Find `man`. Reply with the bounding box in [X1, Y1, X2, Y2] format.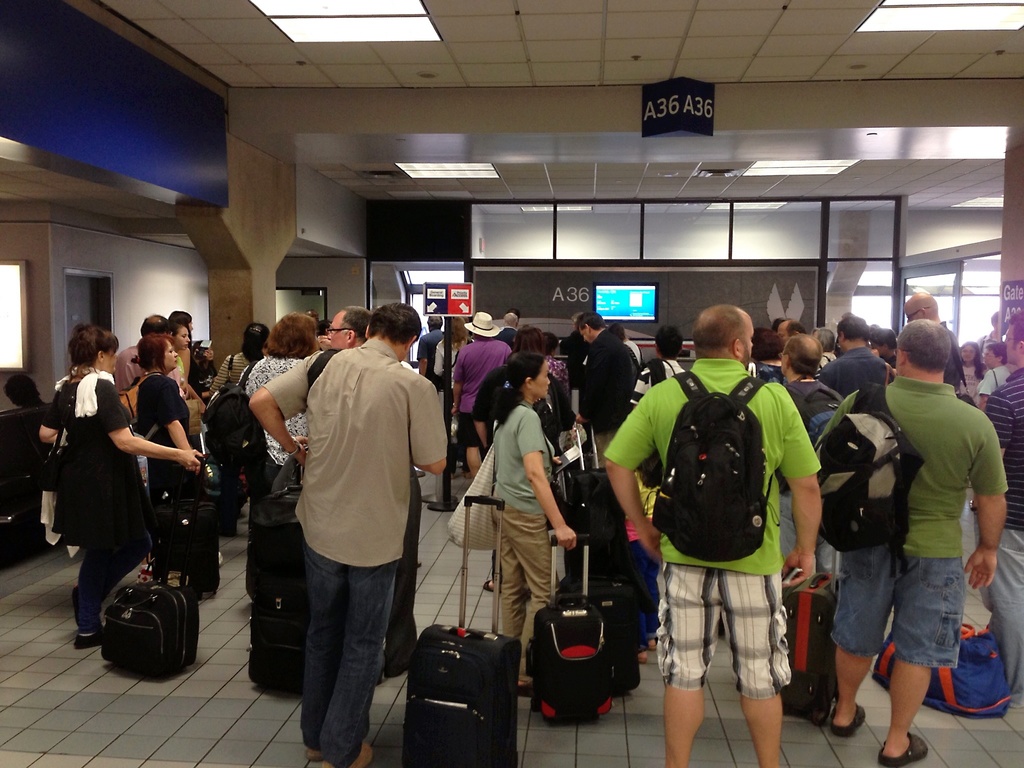
[572, 309, 634, 472].
